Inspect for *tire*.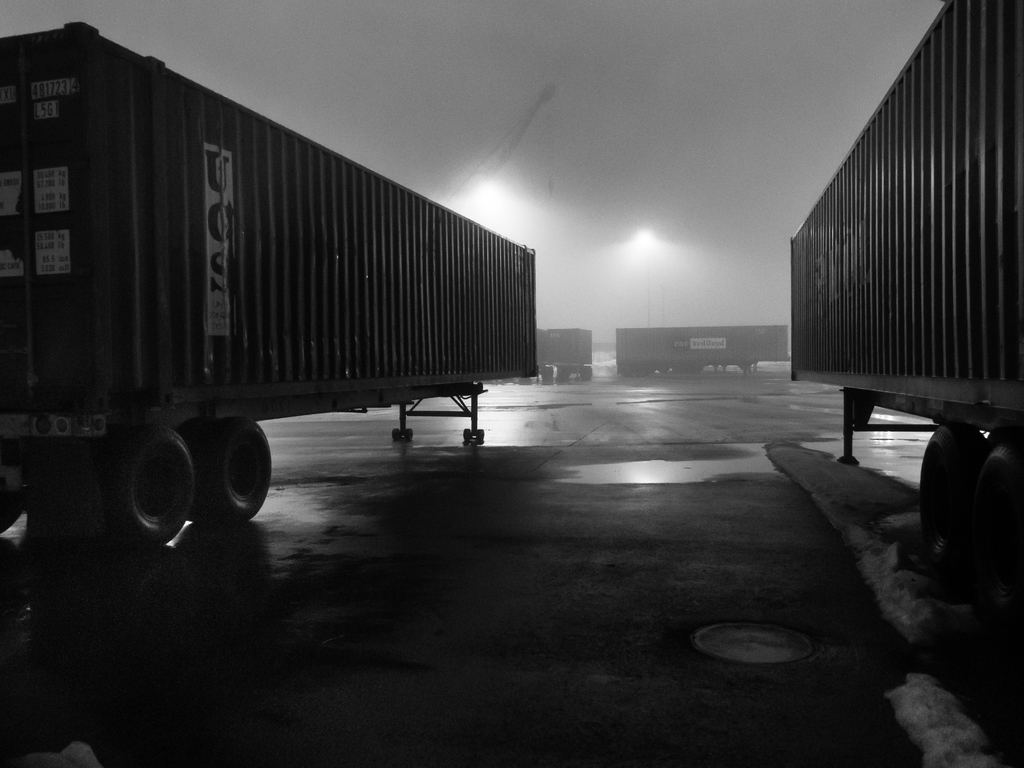
Inspection: BBox(541, 366, 548, 380).
